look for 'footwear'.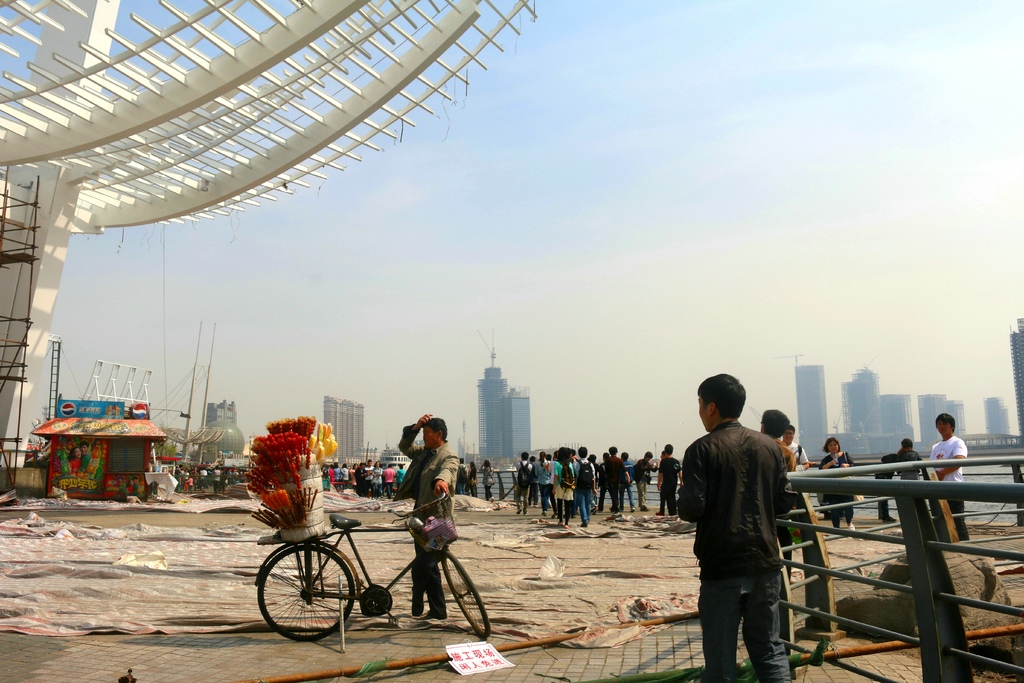
Found: 407:586:423:618.
